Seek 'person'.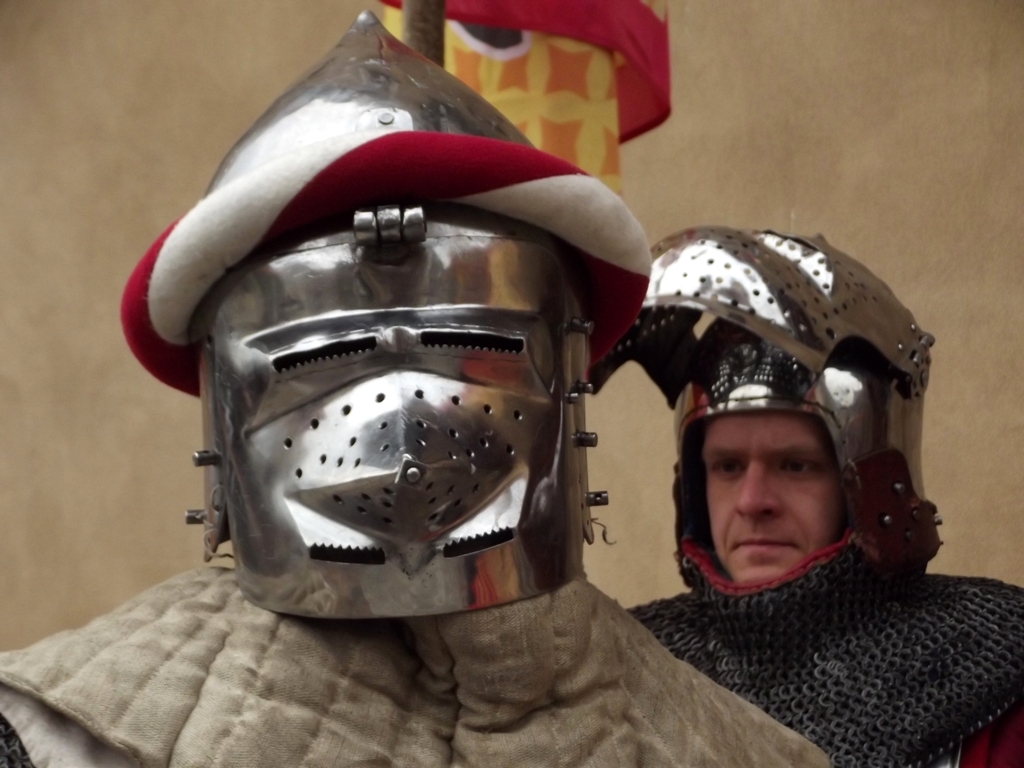
0 6 835 767.
